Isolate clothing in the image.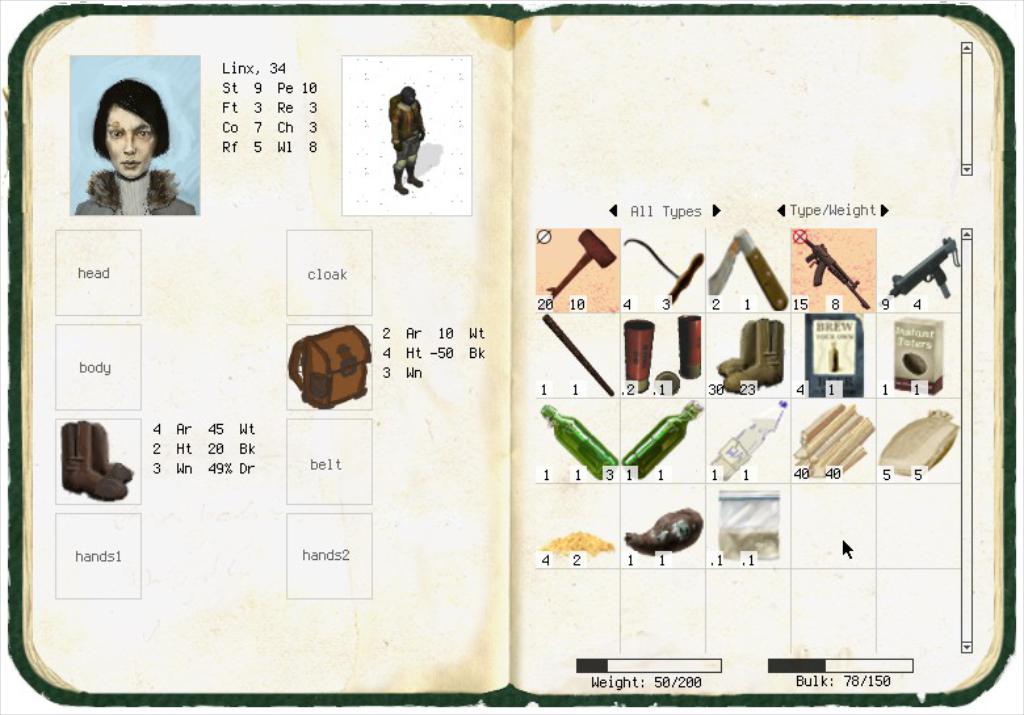
Isolated region: x1=72 y1=167 x2=198 y2=216.
